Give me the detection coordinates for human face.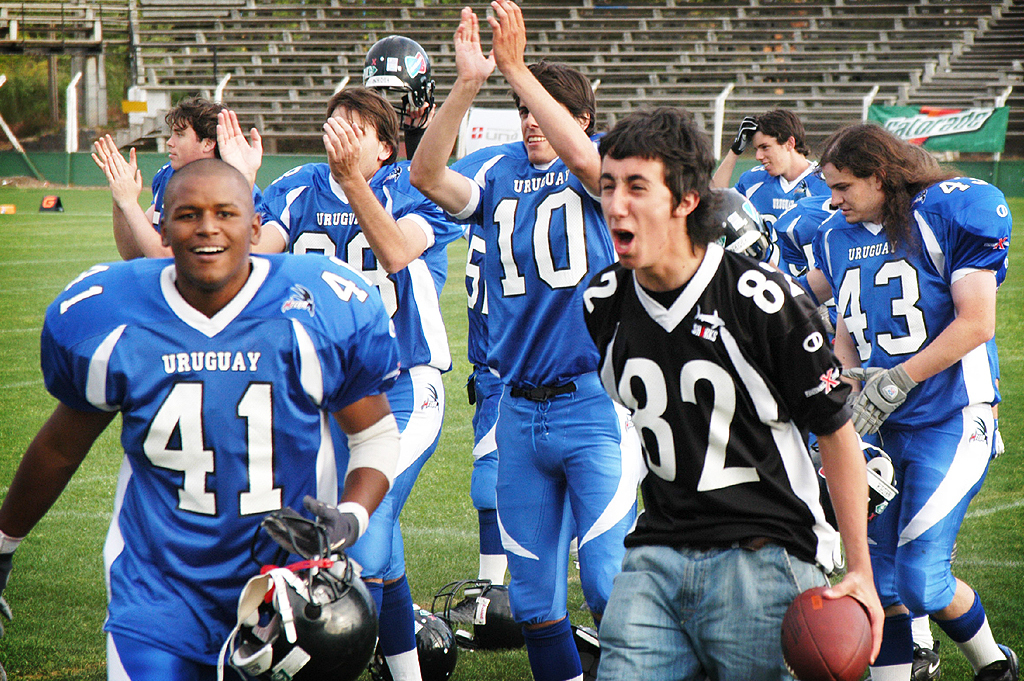
<box>825,162,883,227</box>.
